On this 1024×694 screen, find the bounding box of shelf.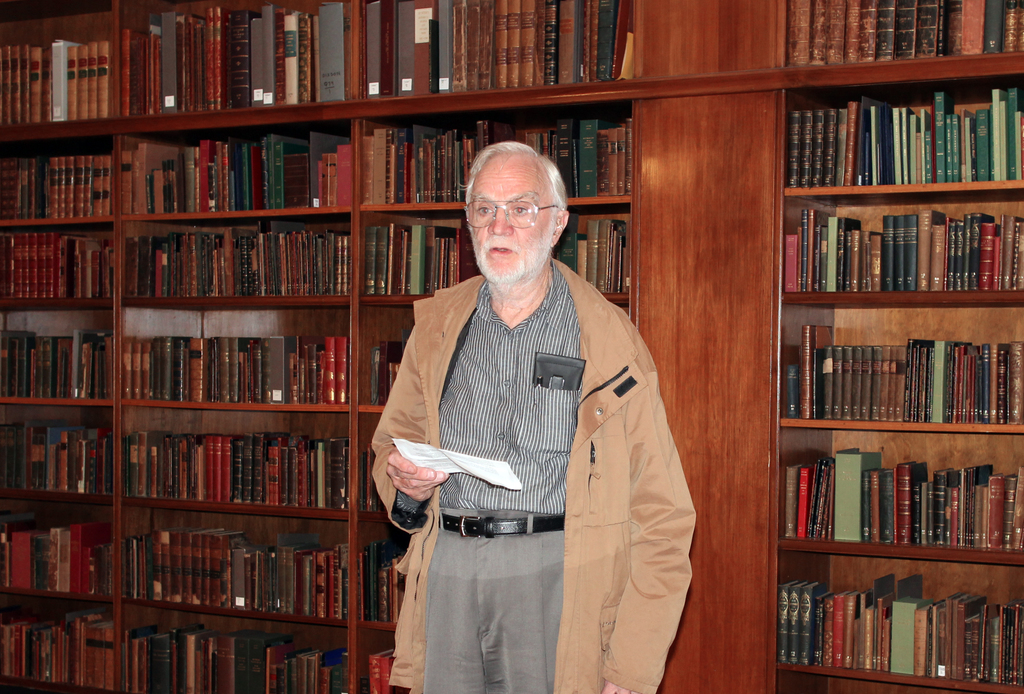
Bounding box: BBox(0, 0, 1019, 693).
